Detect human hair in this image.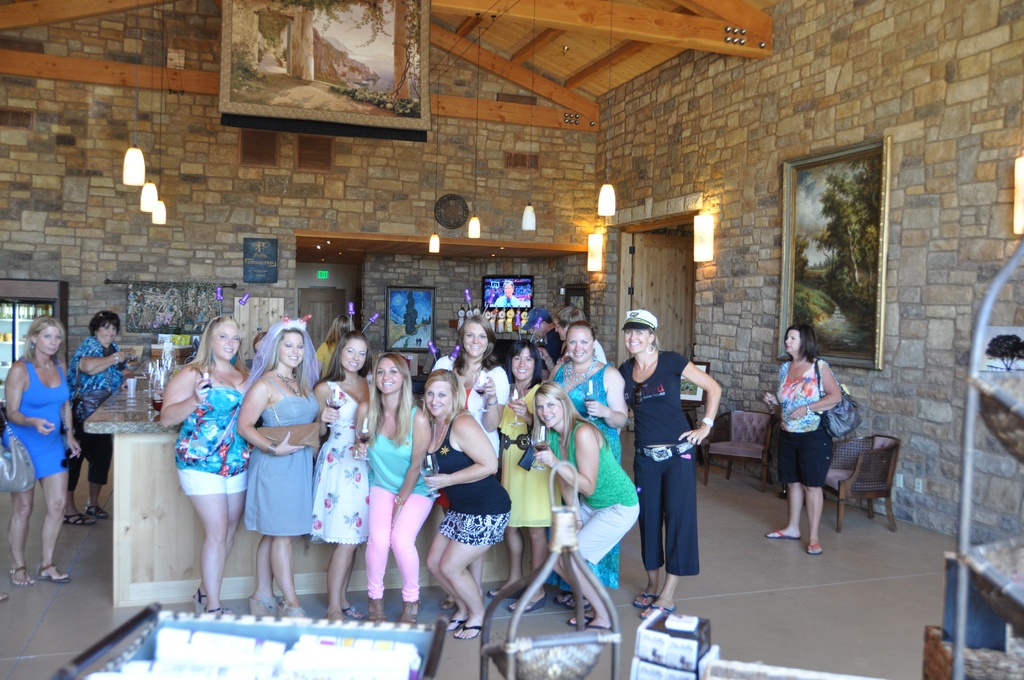
Detection: 323:316:354:347.
